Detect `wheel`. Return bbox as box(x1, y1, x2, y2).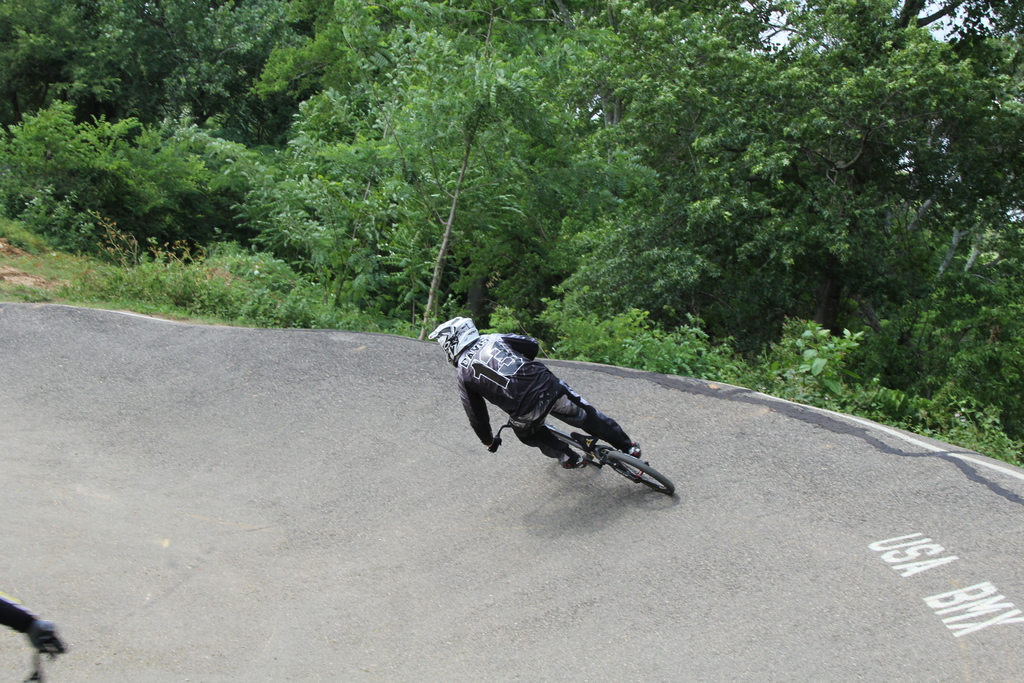
box(598, 450, 671, 495).
